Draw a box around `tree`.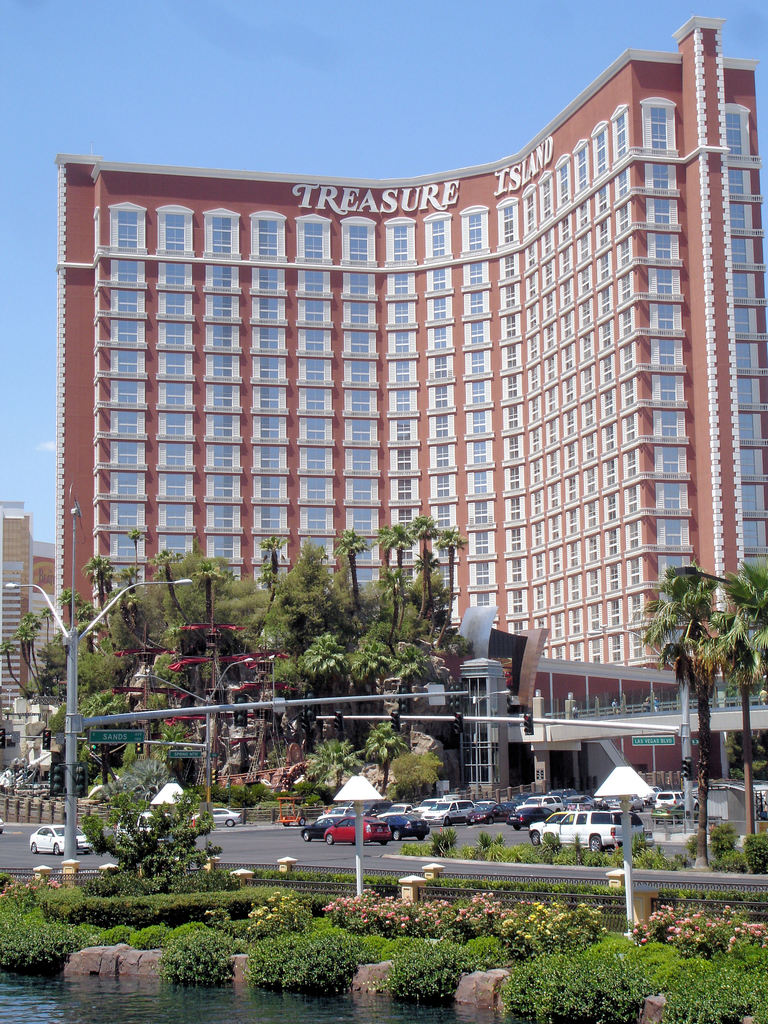
(97, 755, 184, 805).
